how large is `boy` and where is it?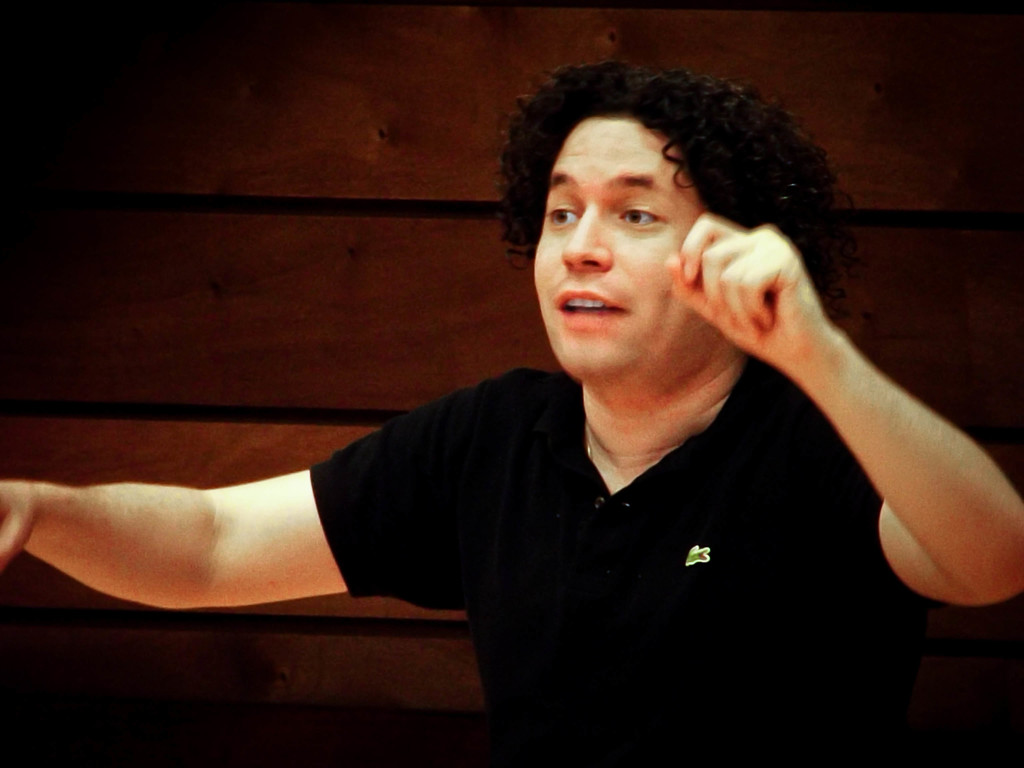
Bounding box: <region>0, 71, 1023, 767</region>.
